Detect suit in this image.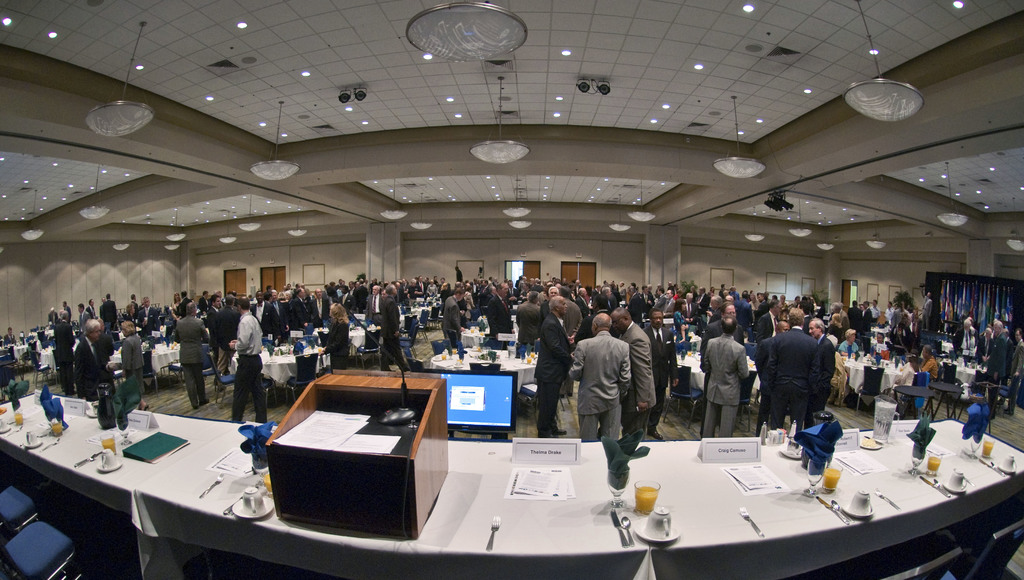
Detection: BBox(849, 302, 863, 335).
